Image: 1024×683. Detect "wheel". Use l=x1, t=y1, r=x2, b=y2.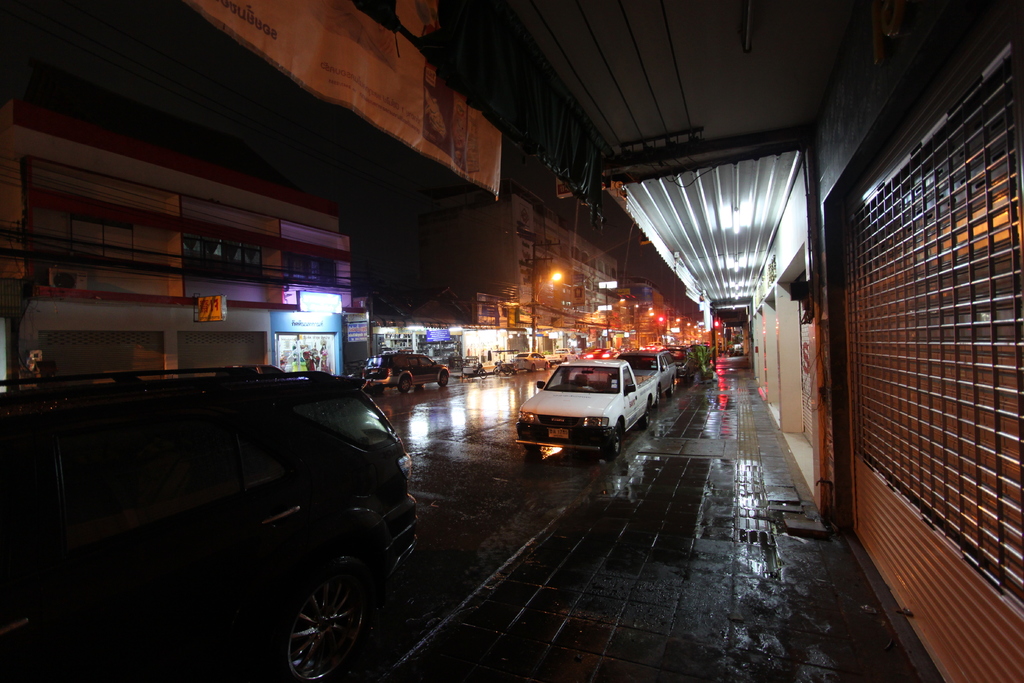
l=639, t=408, r=650, b=431.
